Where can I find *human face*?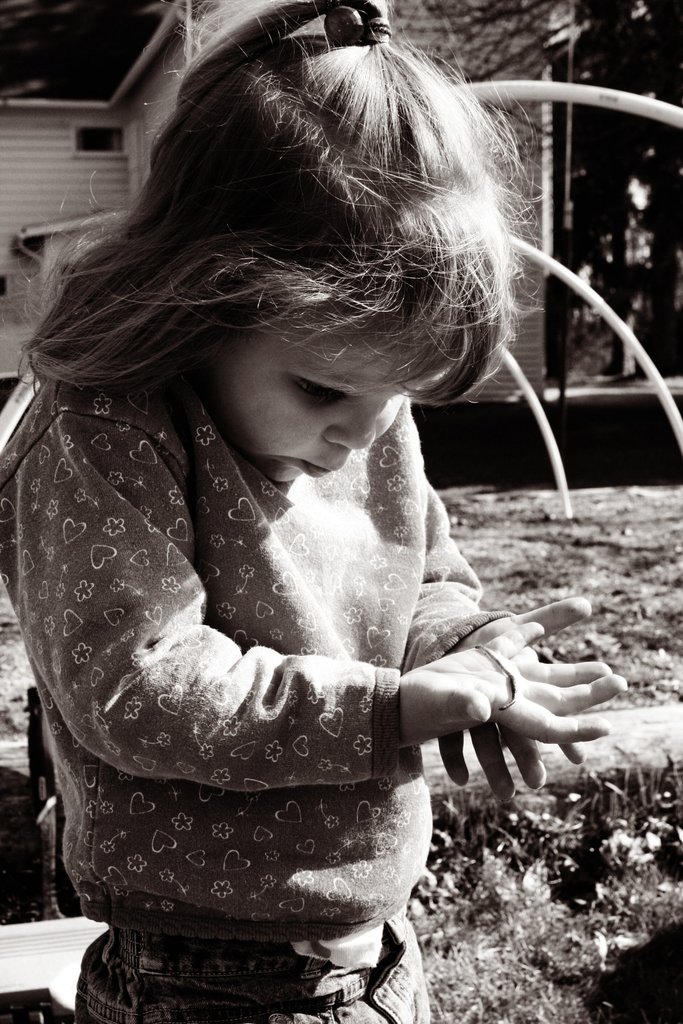
You can find it at box=[201, 301, 454, 489].
